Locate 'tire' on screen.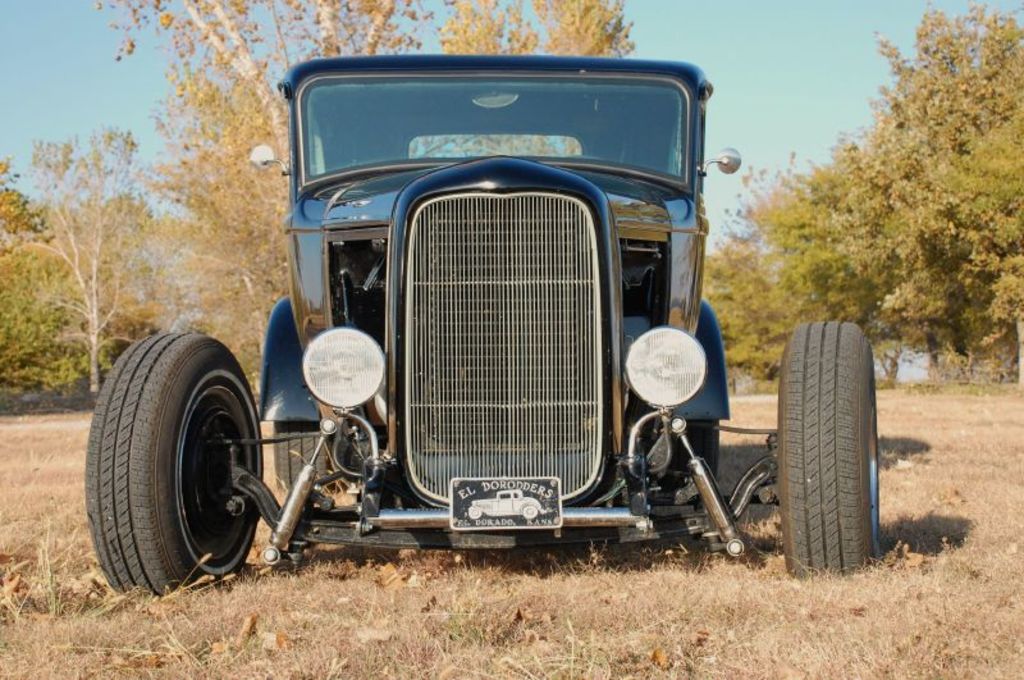
On screen at <bbox>673, 417, 718, 476</bbox>.
